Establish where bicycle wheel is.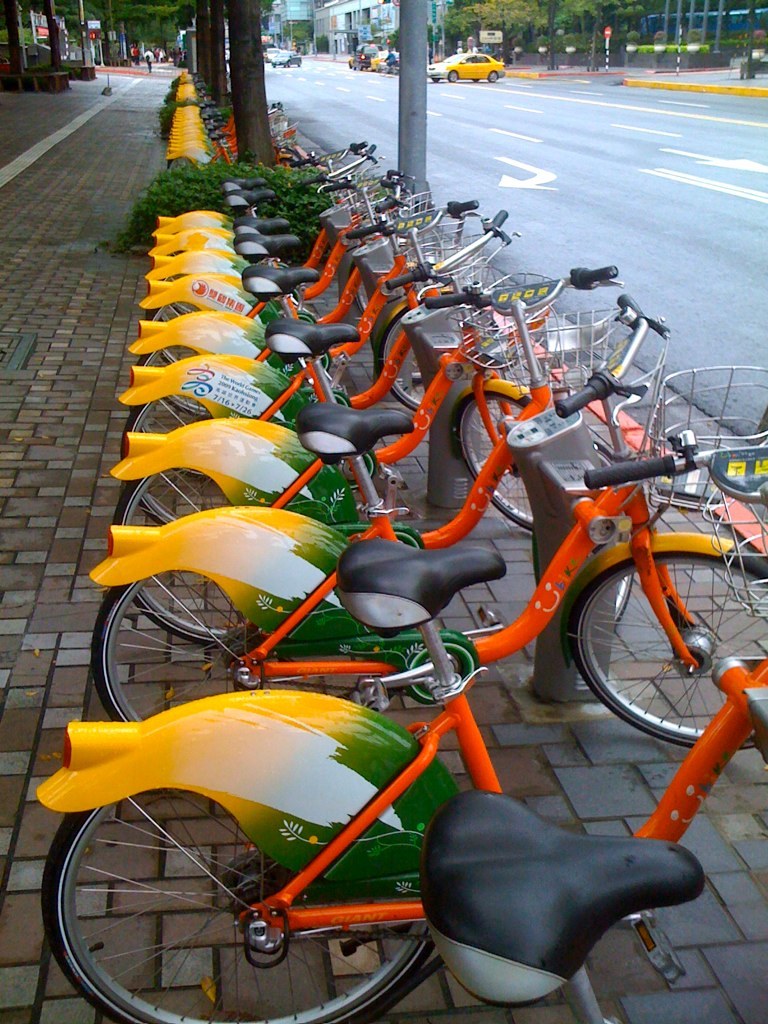
Established at left=370, top=299, right=505, bottom=416.
